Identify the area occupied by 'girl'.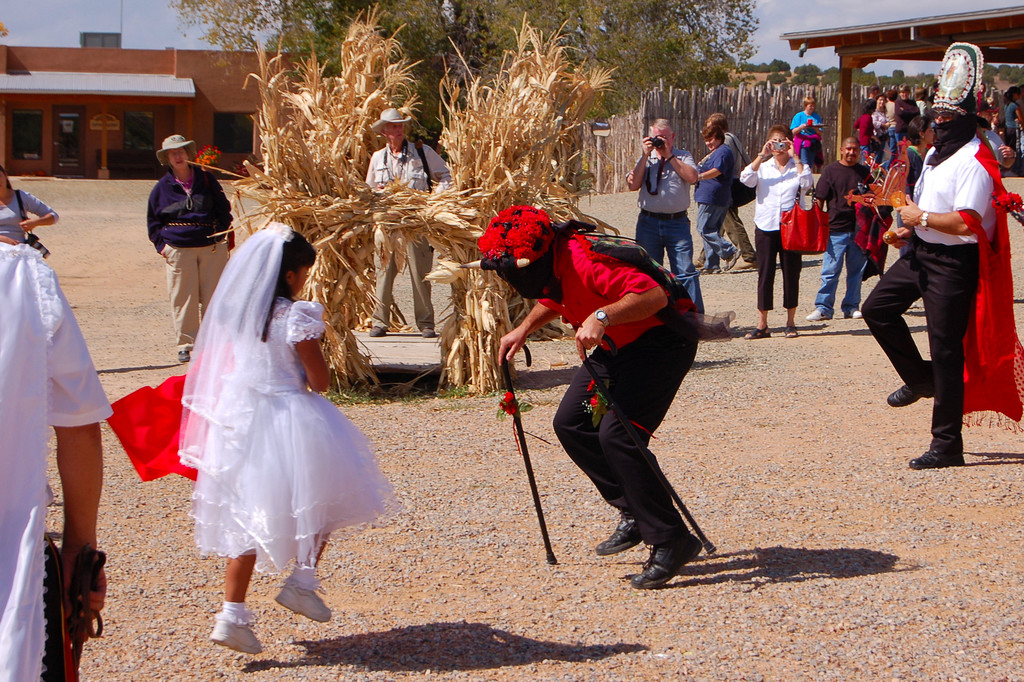
Area: 175/221/396/651.
